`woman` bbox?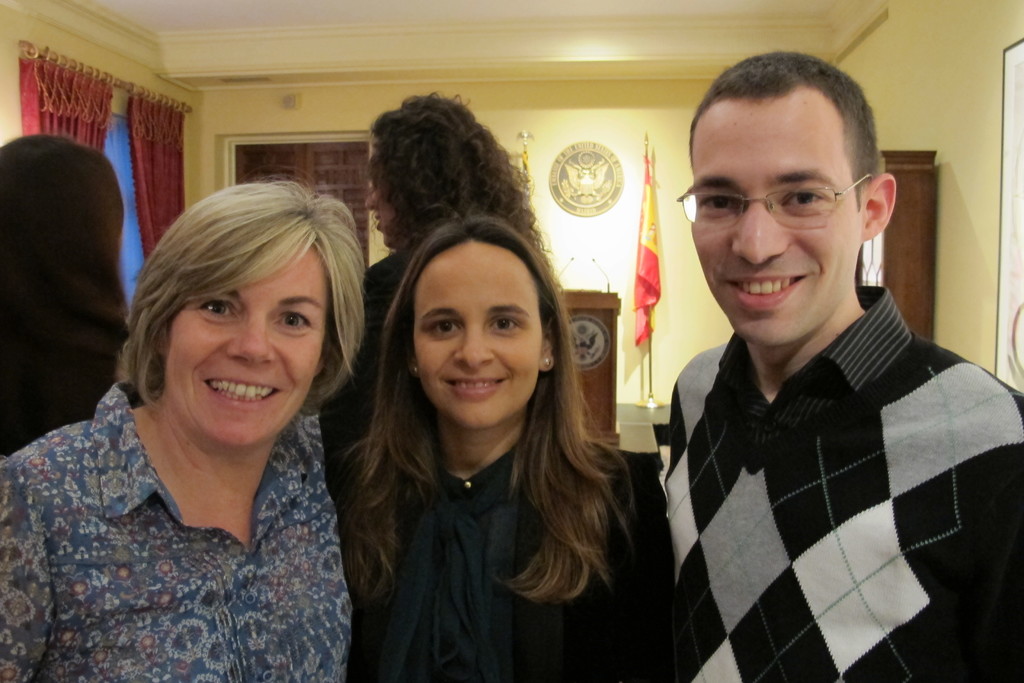
rect(0, 173, 371, 682)
